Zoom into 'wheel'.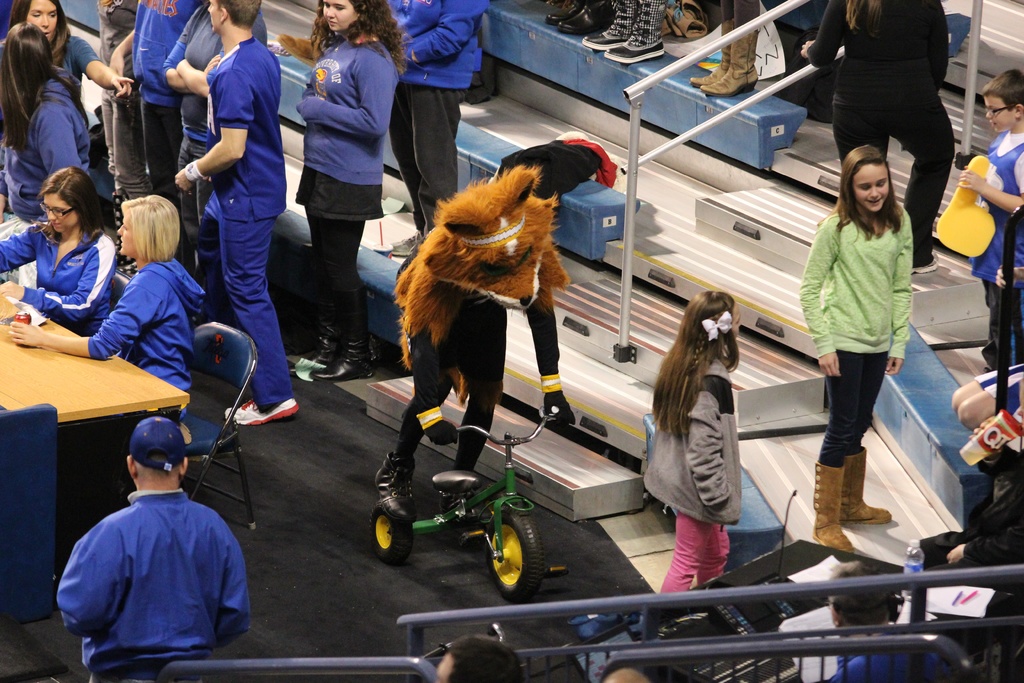
Zoom target: [478, 512, 547, 601].
